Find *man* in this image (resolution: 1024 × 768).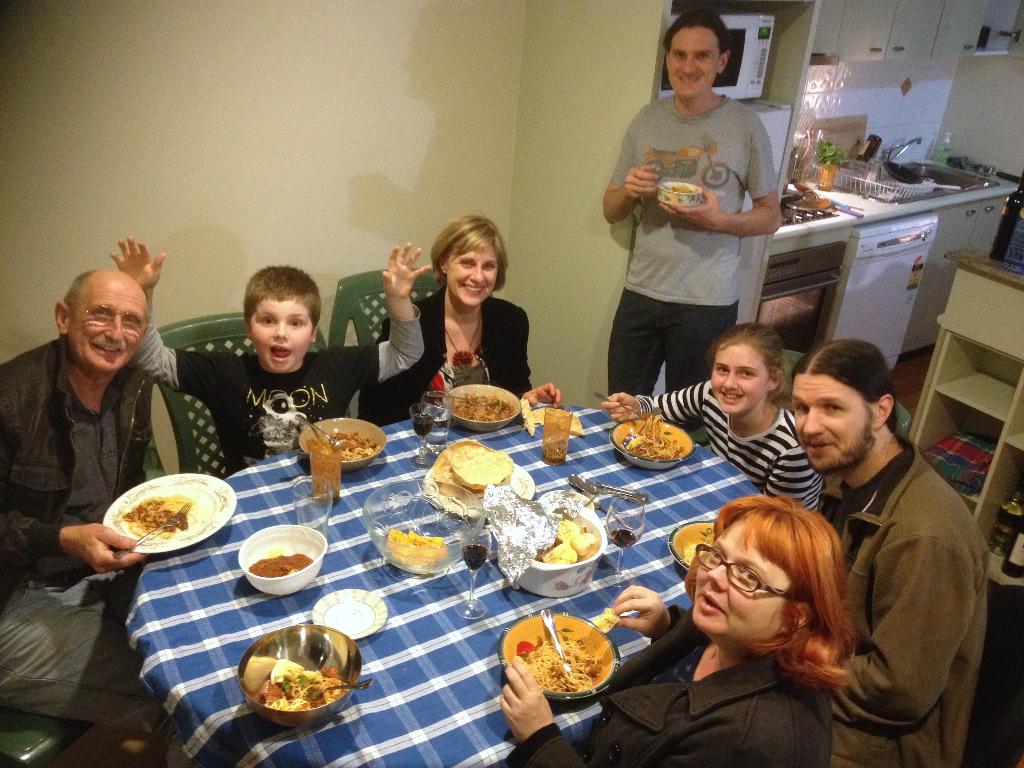
[757,323,989,755].
